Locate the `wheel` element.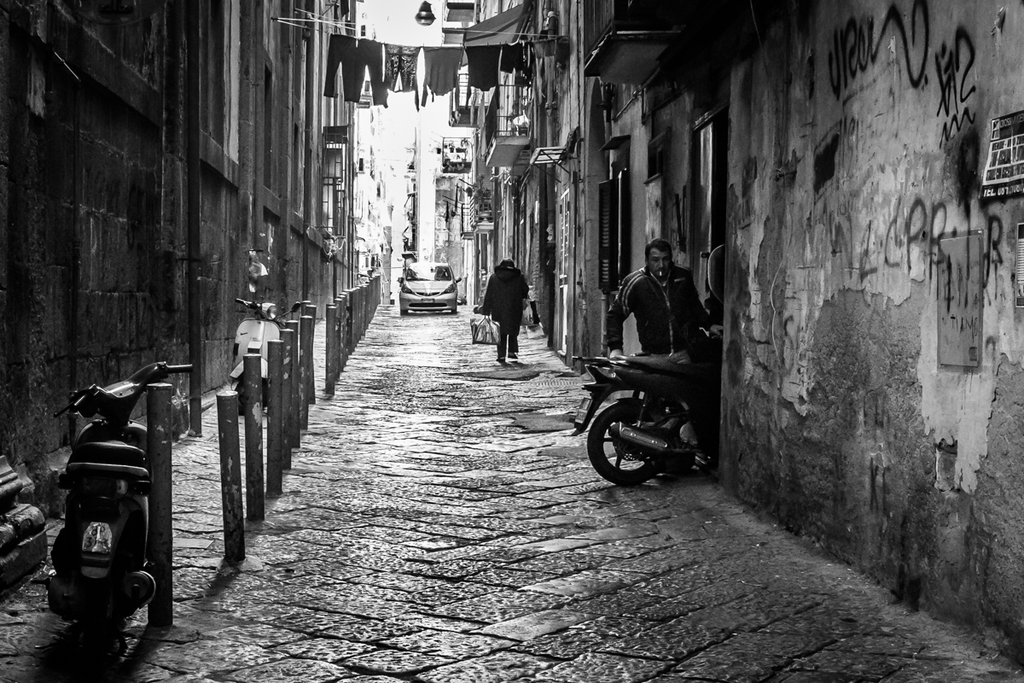
Element bbox: (591,396,691,487).
